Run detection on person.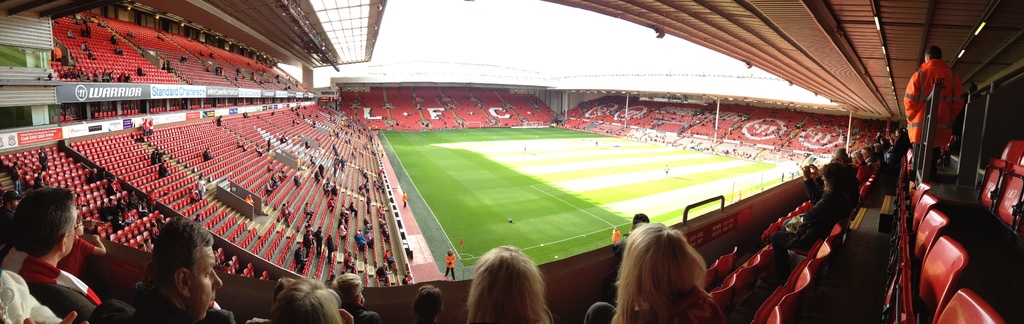
Result: 580, 221, 726, 323.
